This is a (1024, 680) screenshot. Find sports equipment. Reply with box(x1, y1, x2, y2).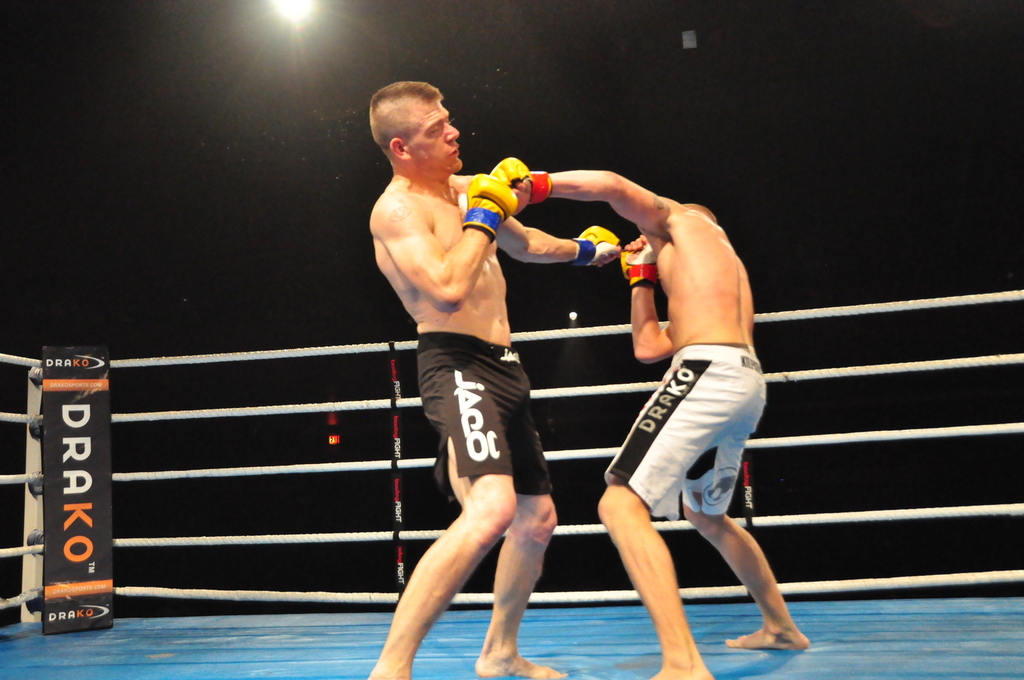
box(621, 239, 657, 285).
